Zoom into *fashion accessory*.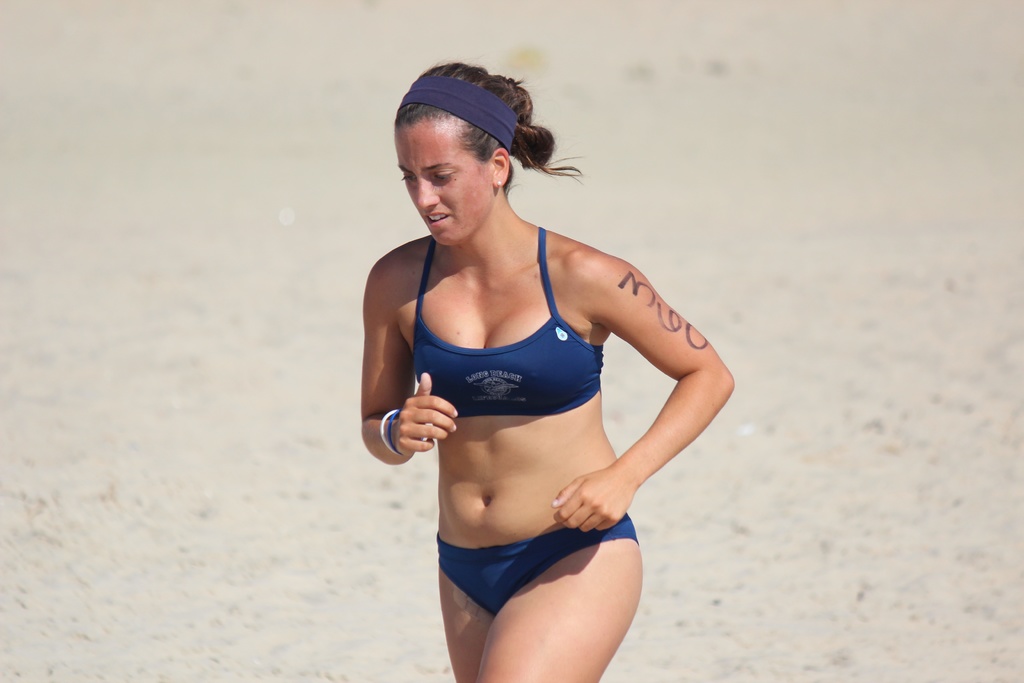
Zoom target: l=404, t=76, r=520, b=154.
